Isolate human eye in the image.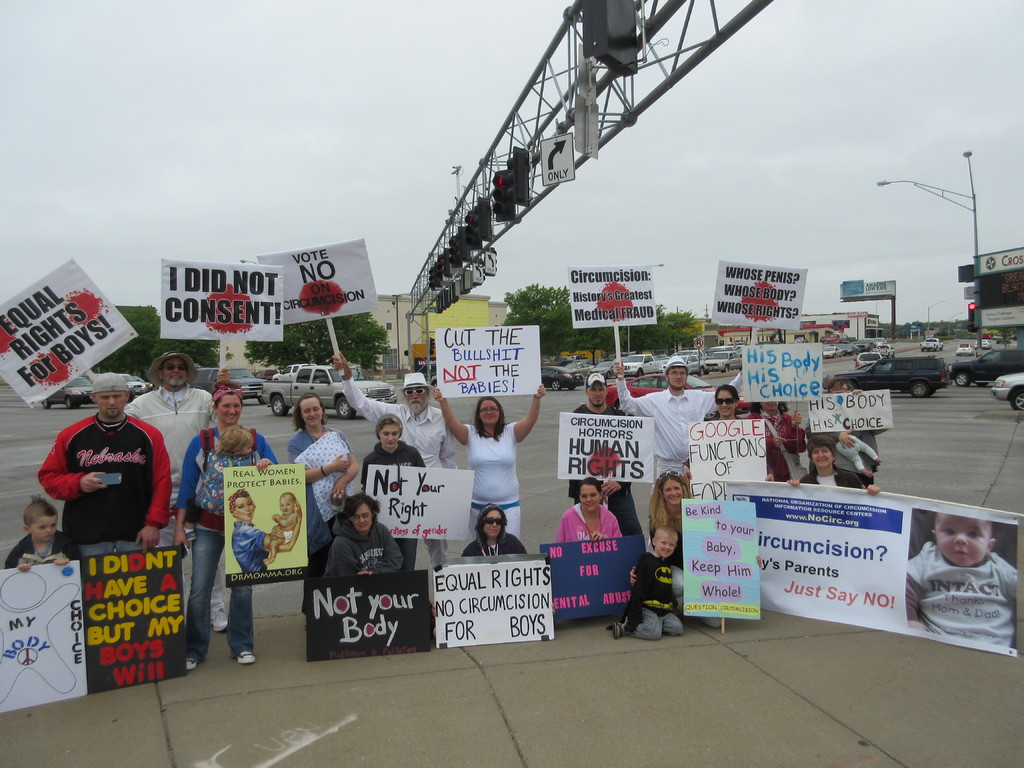
Isolated region: BBox(590, 491, 596, 499).
